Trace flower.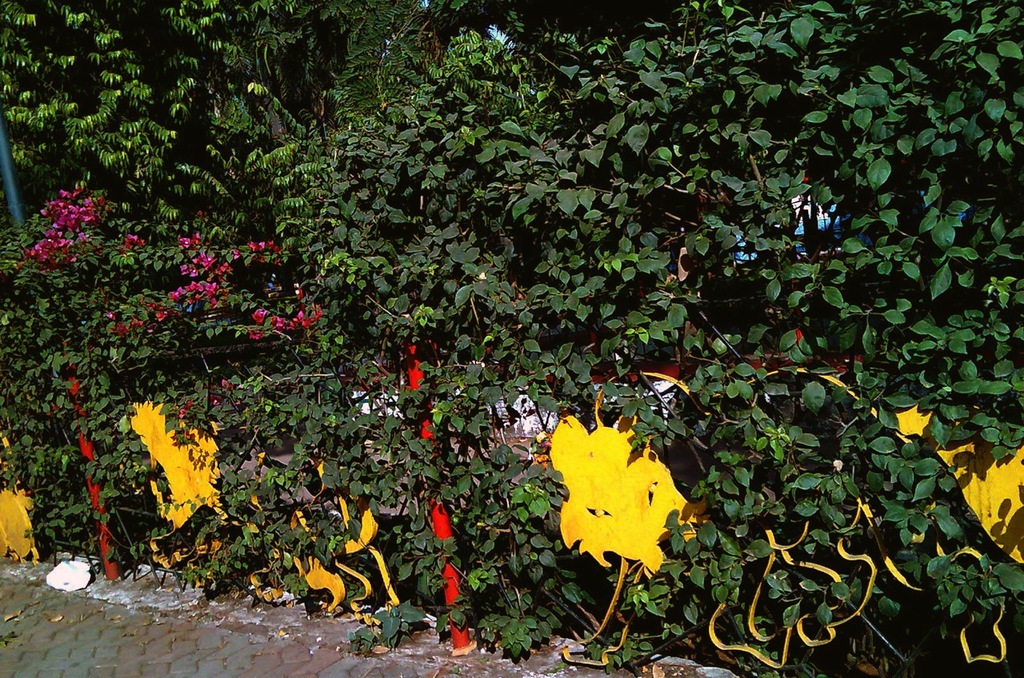
Traced to 554 412 698 589.
